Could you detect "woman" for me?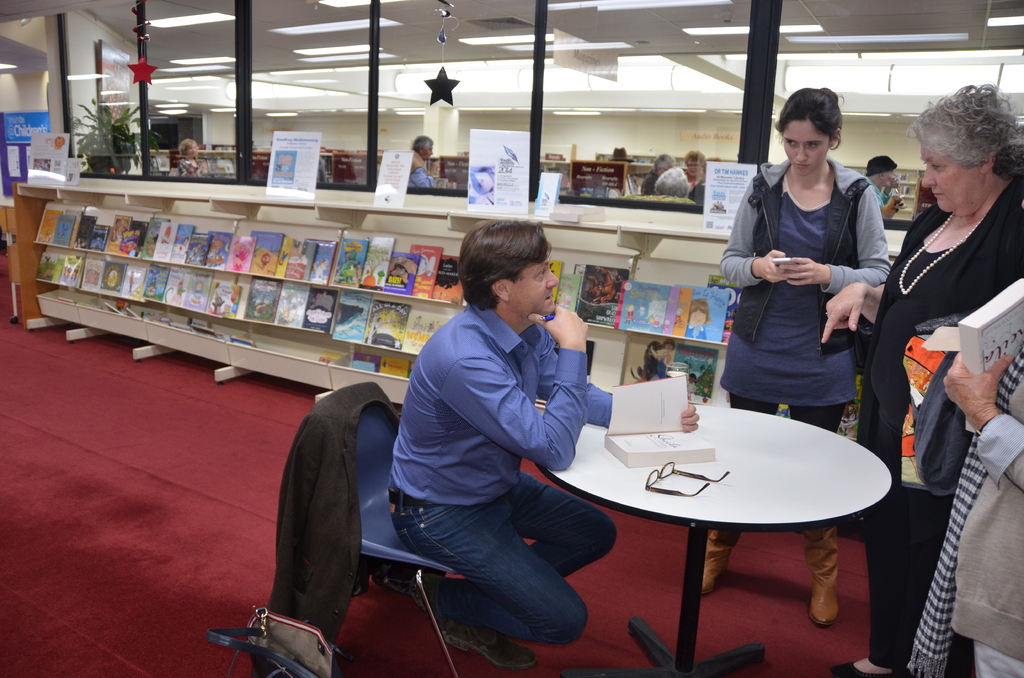
Detection result: [x1=682, y1=149, x2=712, y2=182].
